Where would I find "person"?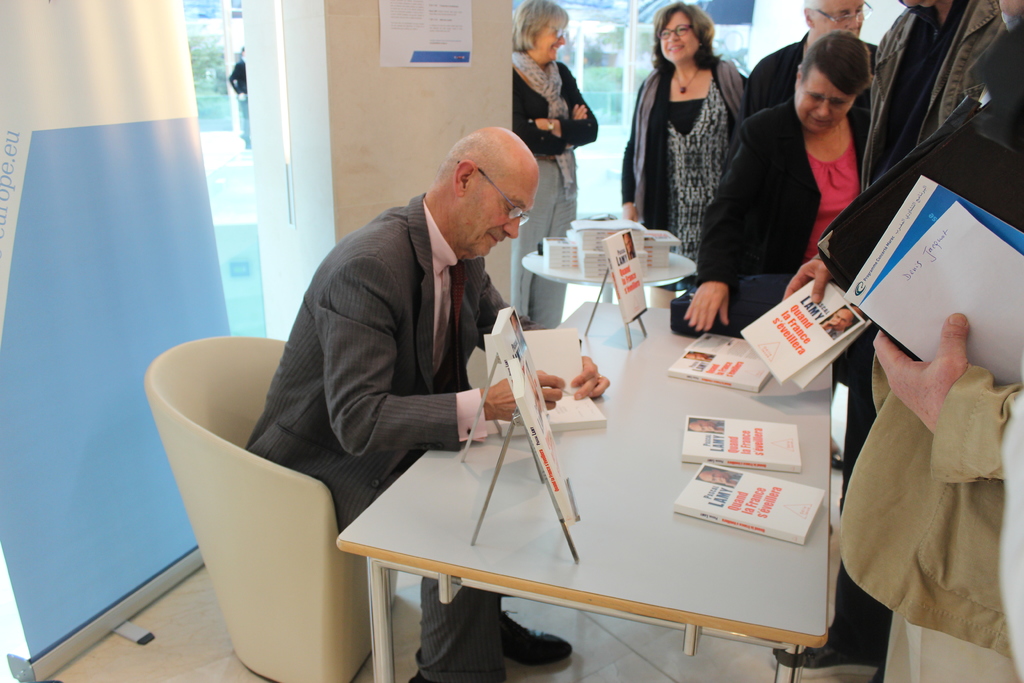
At Rect(862, 0, 1010, 199).
